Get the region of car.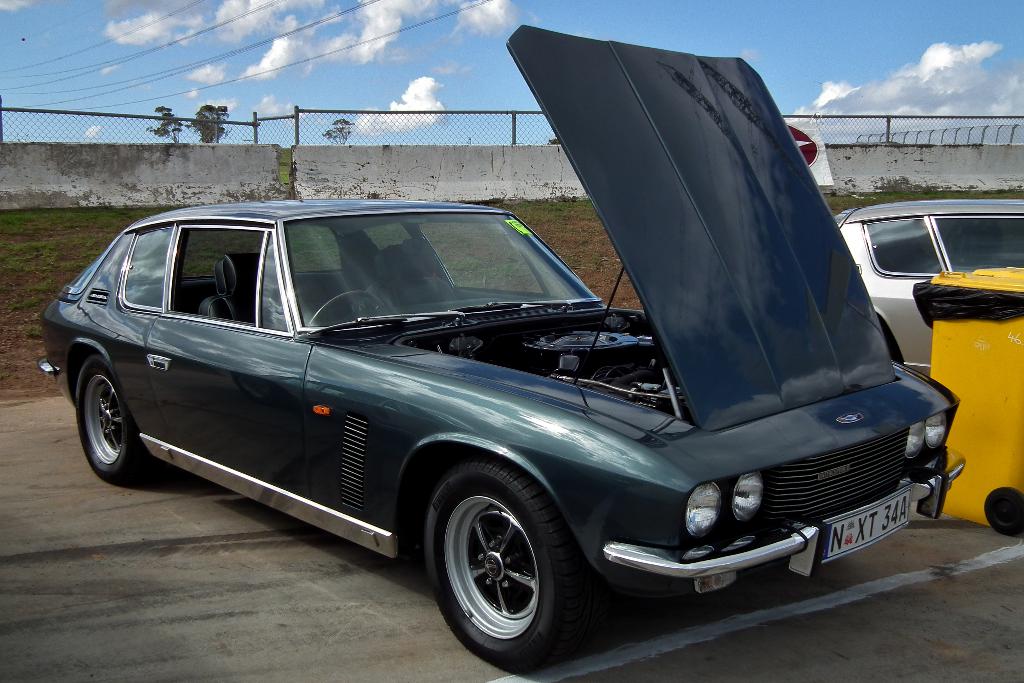
bbox(833, 201, 1023, 375).
